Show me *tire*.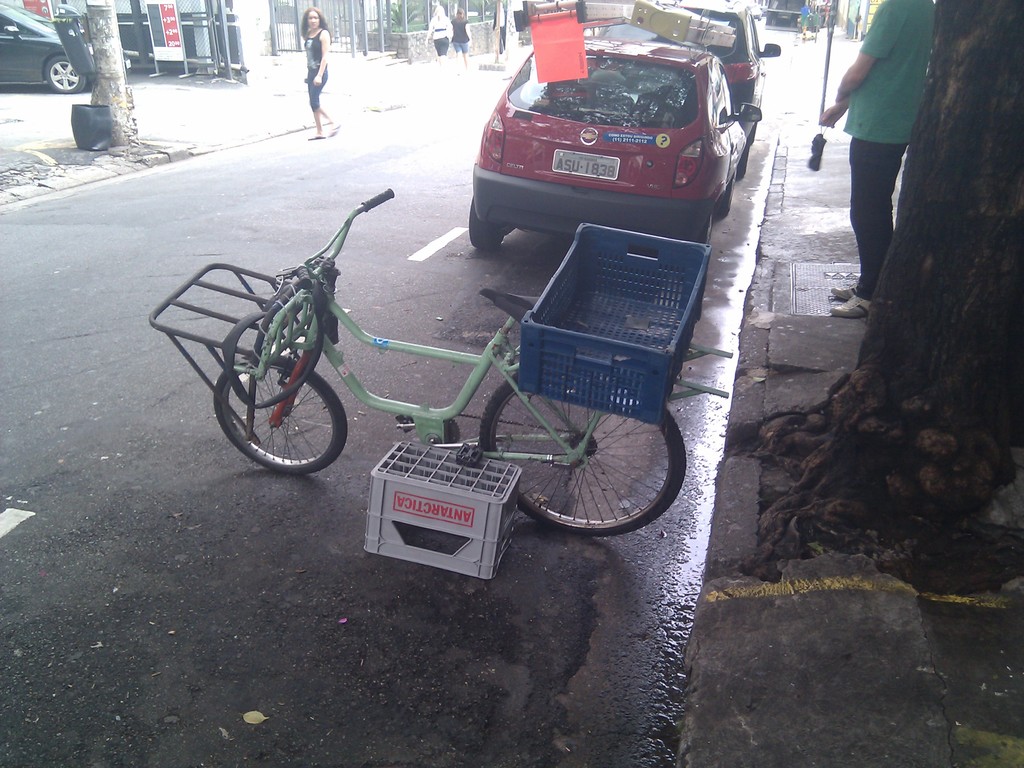
*tire* is here: [left=464, top=383, right=681, bottom=541].
